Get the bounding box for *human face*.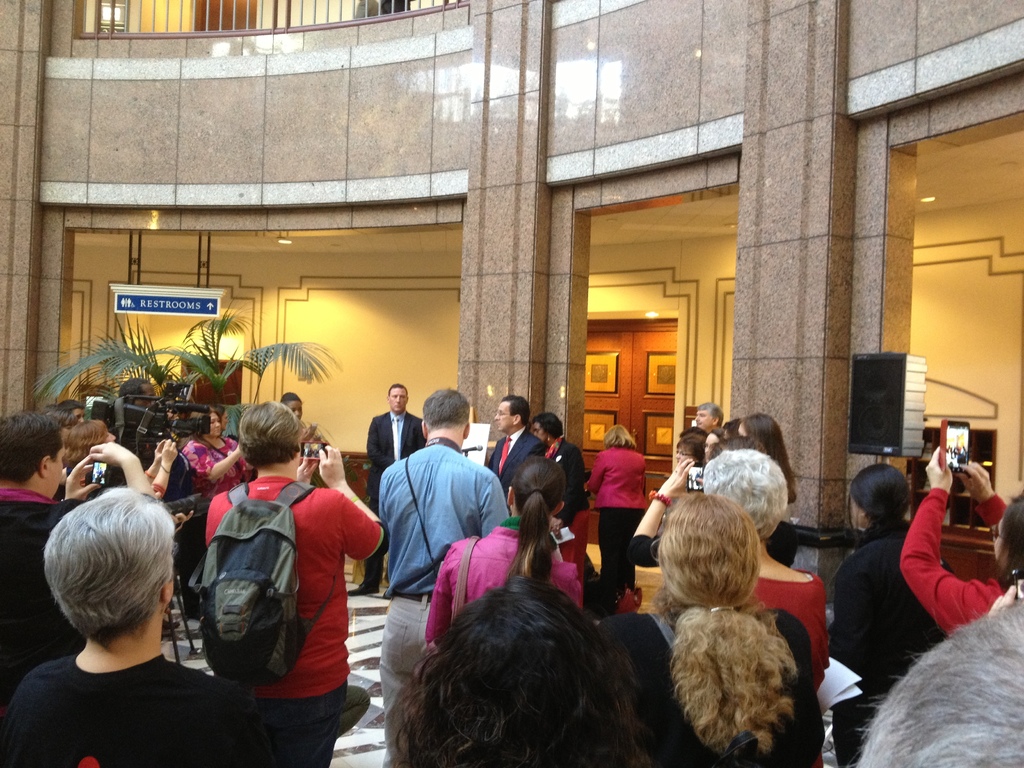
crop(72, 405, 94, 424).
